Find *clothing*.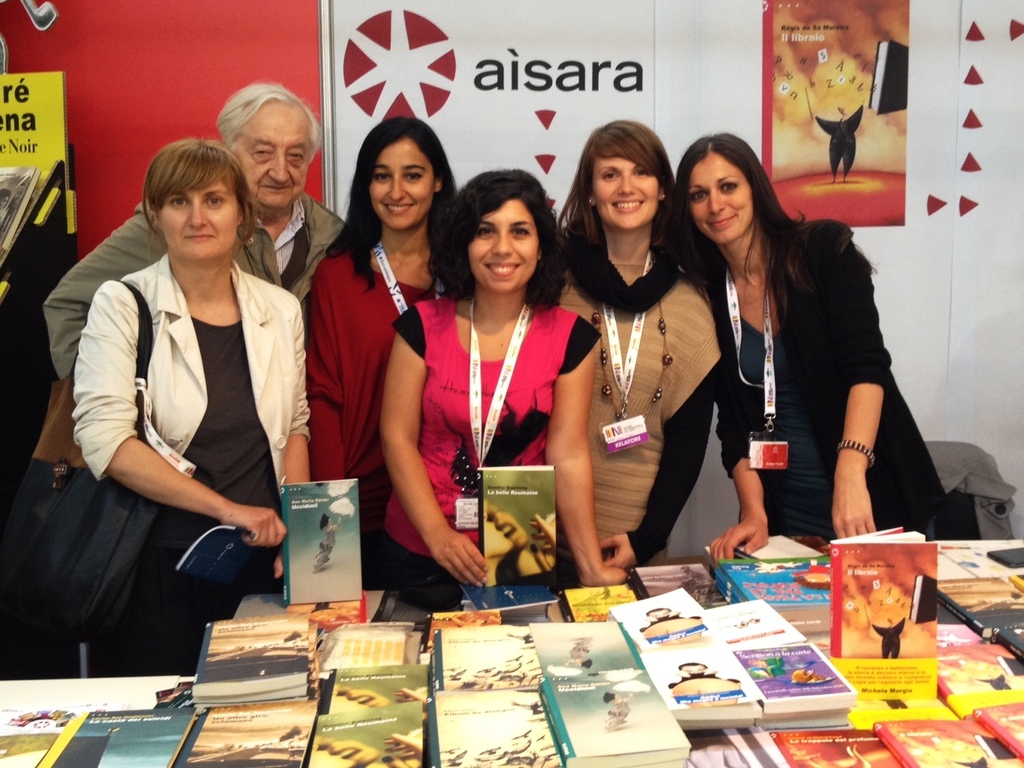
box(550, 225, 725, 560).
